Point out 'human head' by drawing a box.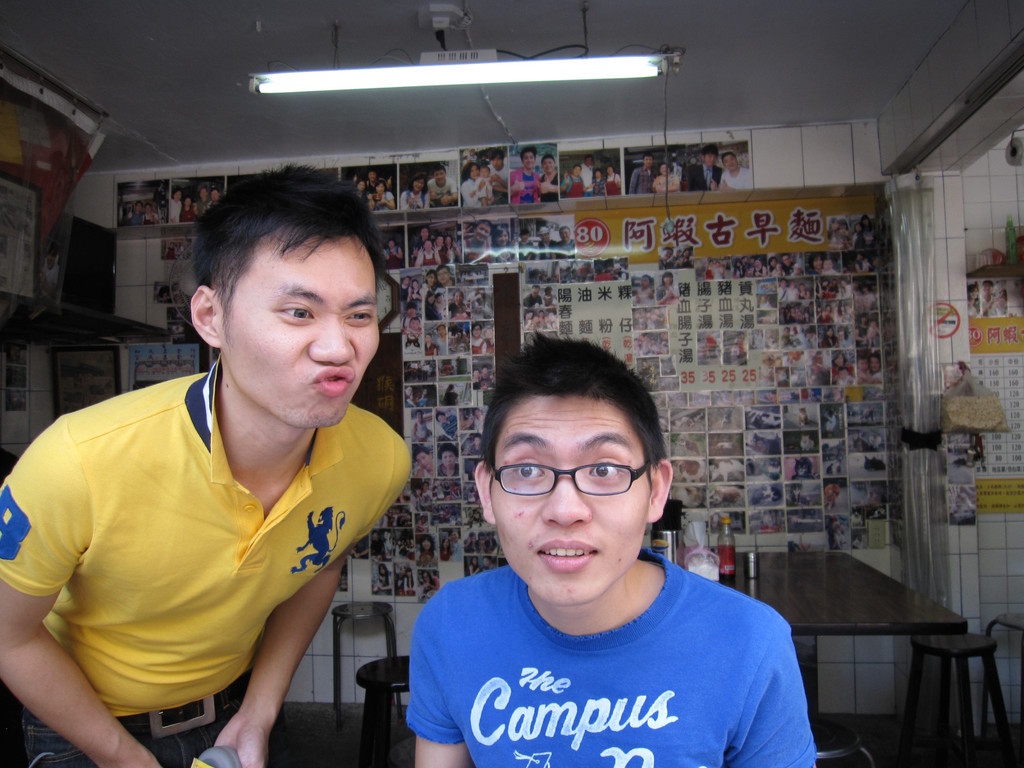
x1=133 y1=203 x2=141 y2=211.
